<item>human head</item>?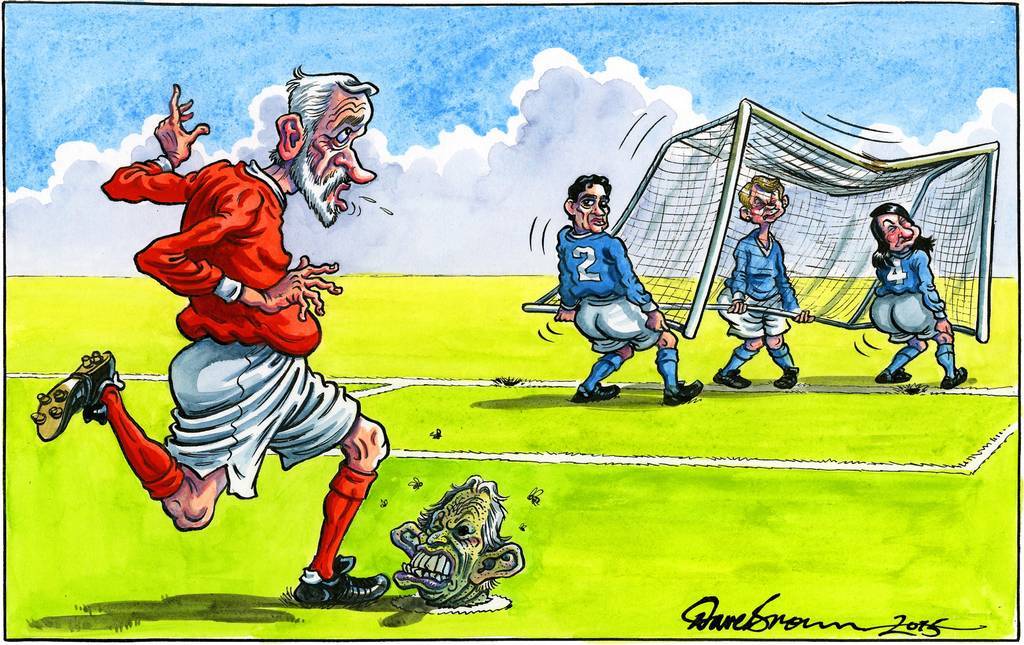
871:201:926:255
